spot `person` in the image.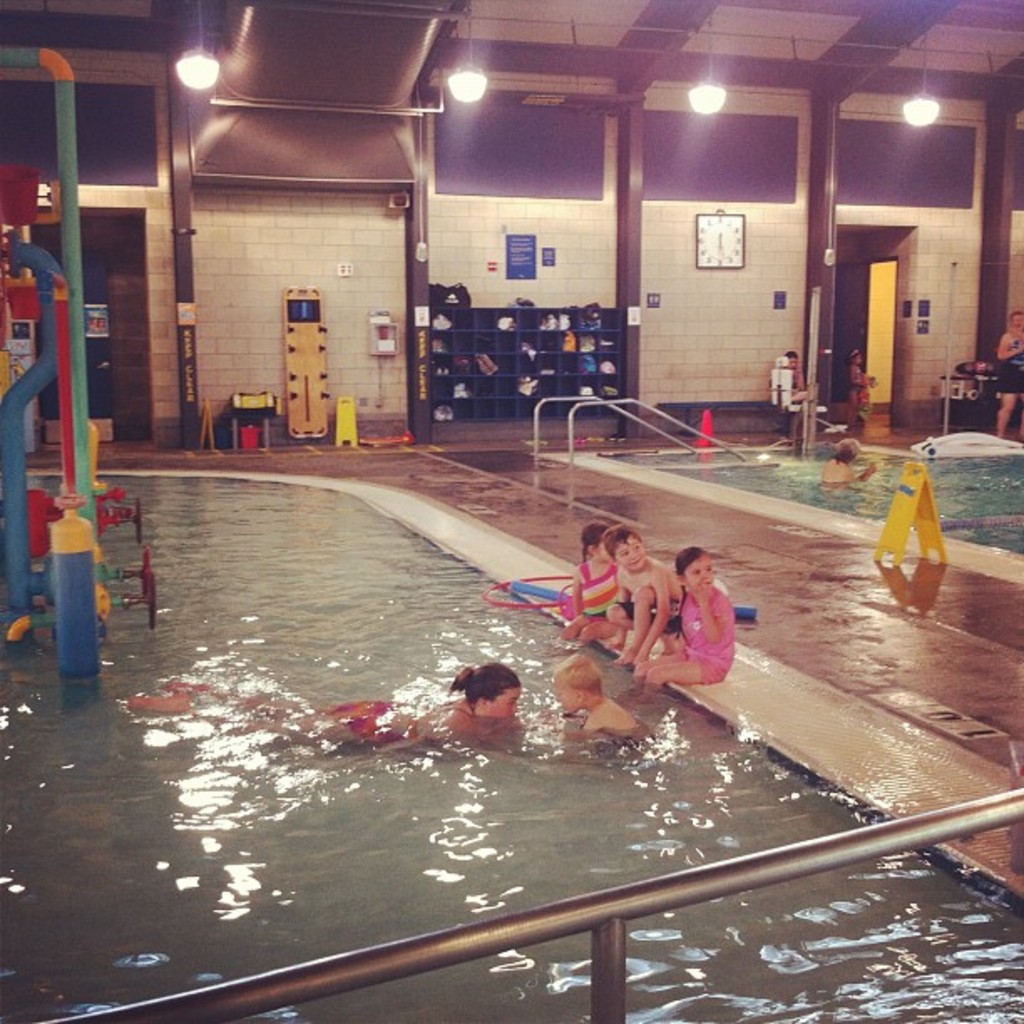
`person` found at BBox(820, 438, 878, 494).
